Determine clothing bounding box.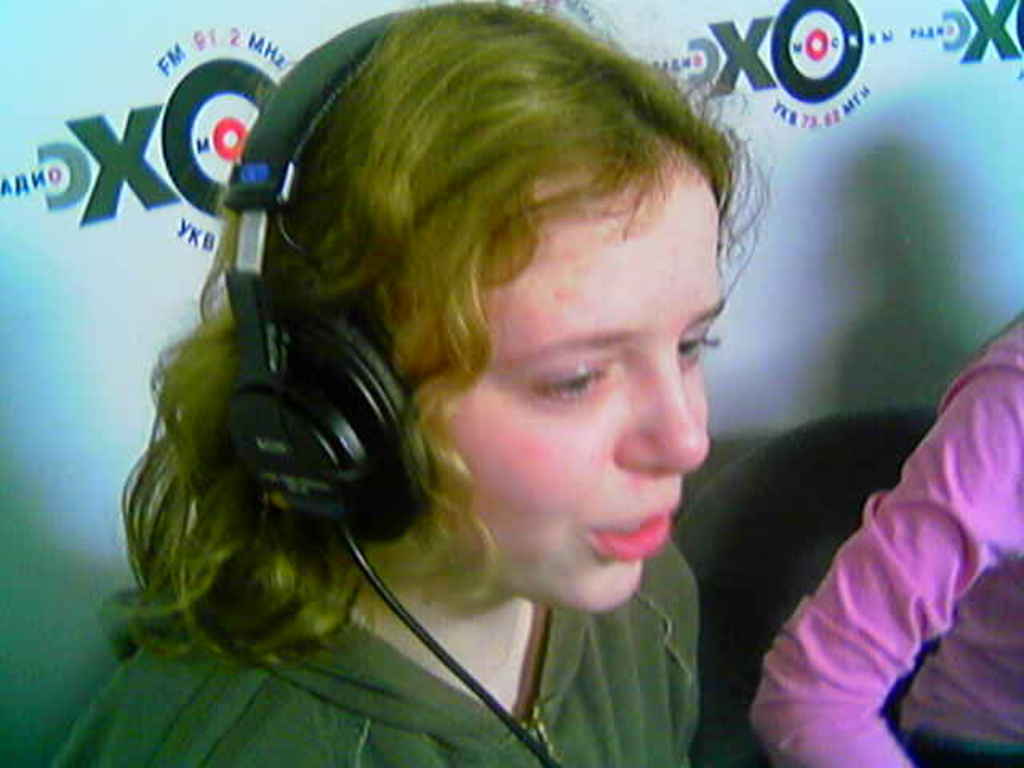
Determined: box(742, 317, 1022, 766).
